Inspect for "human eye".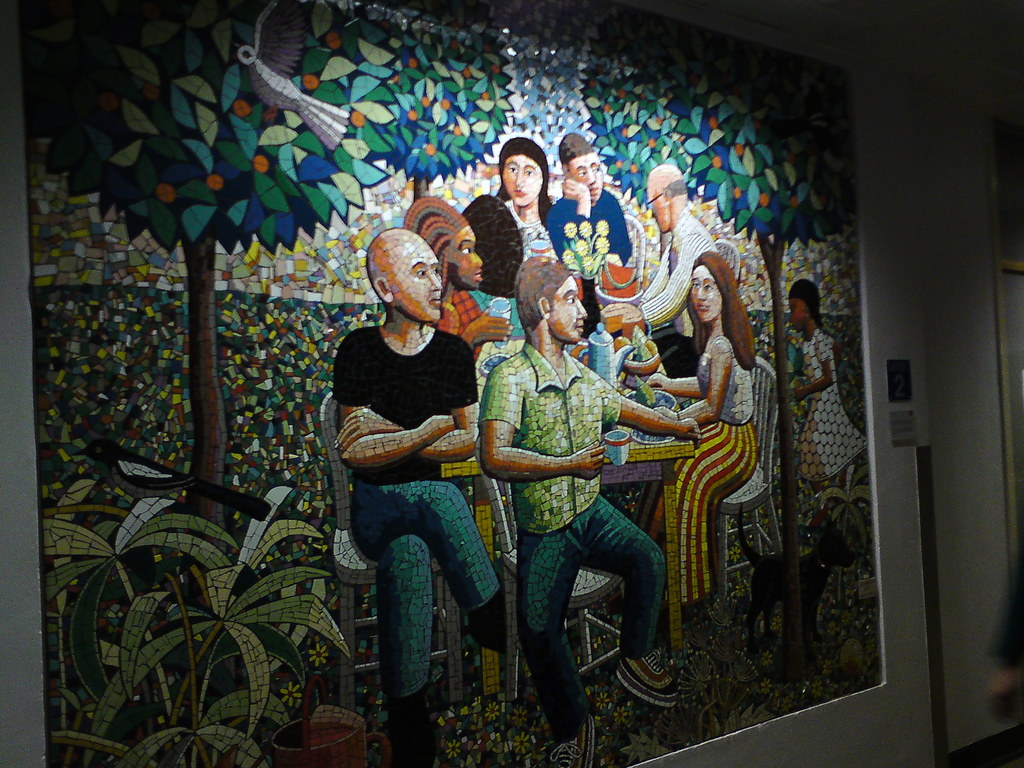
Inspection: {"x1": 562, "y1": 293, "x2": 579, "y2": 305}.
